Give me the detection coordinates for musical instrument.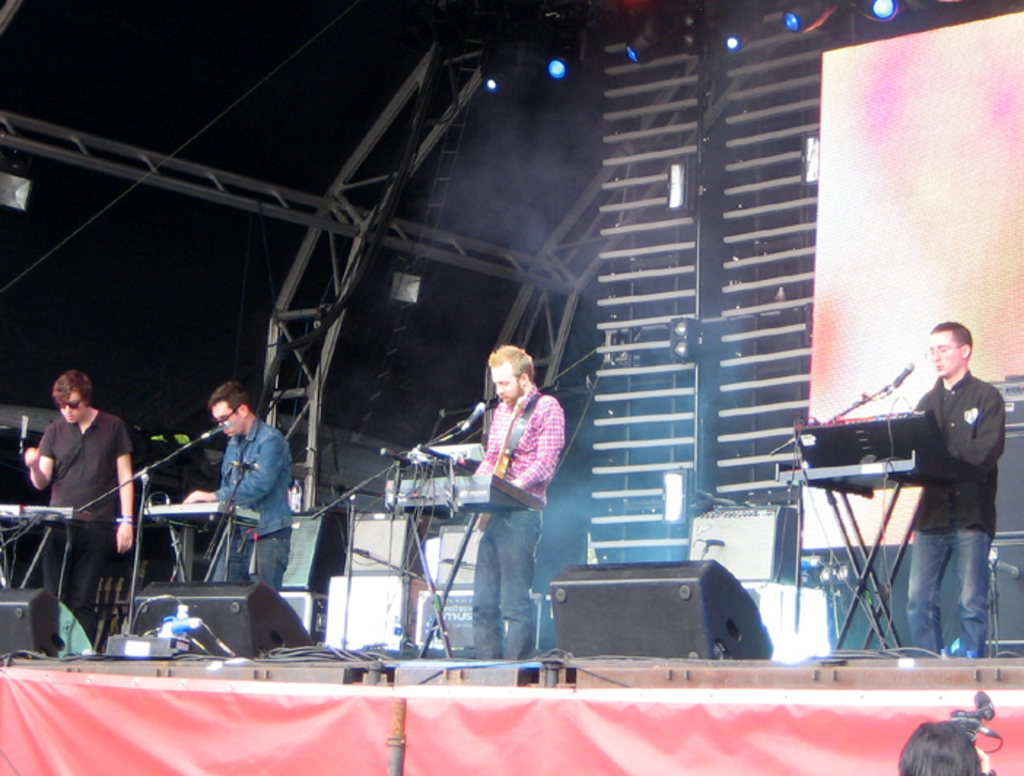
(x1=462, y1=442, x2=522, y2=537).
